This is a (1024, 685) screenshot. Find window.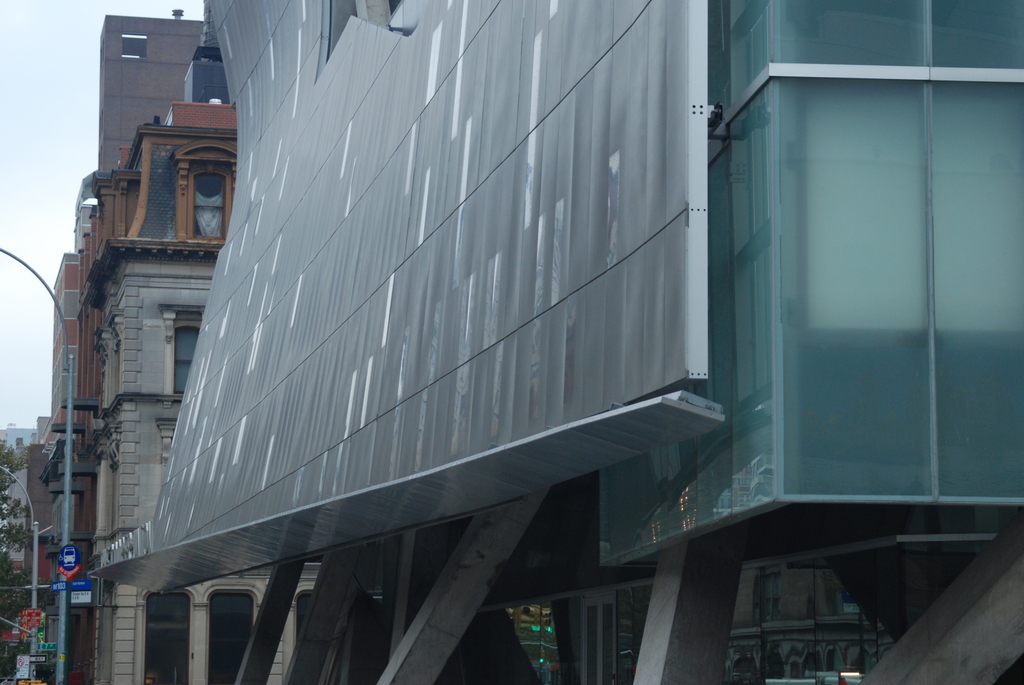
Bounding box: (172,136,243,246).
